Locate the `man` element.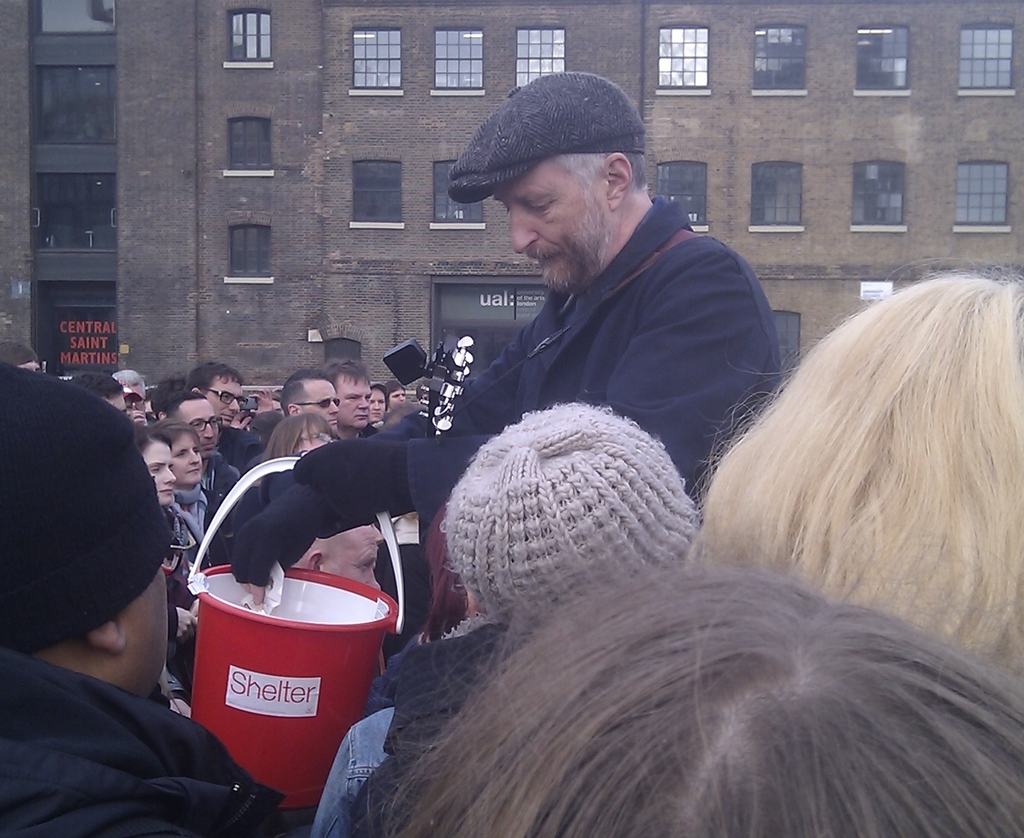
Element bbox: BBox(276, 364, 337, 433).
